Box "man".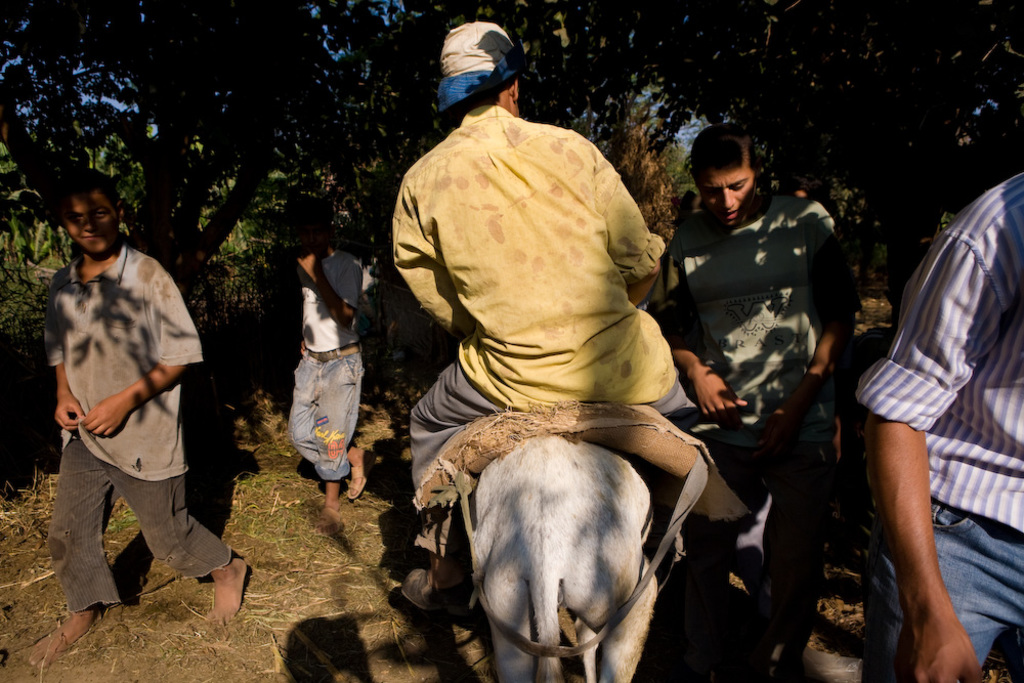
rect(23, 177, 255, 660).
